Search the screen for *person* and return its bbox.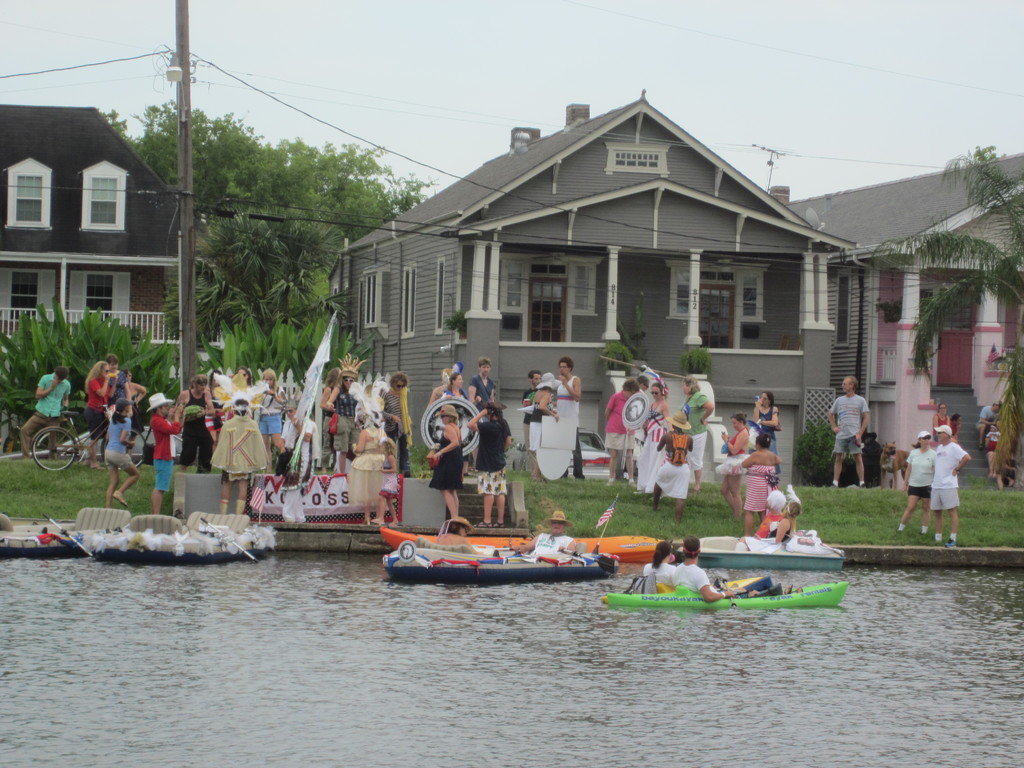
Found: <bbox>428, 403, 463, 532</bbox>.
